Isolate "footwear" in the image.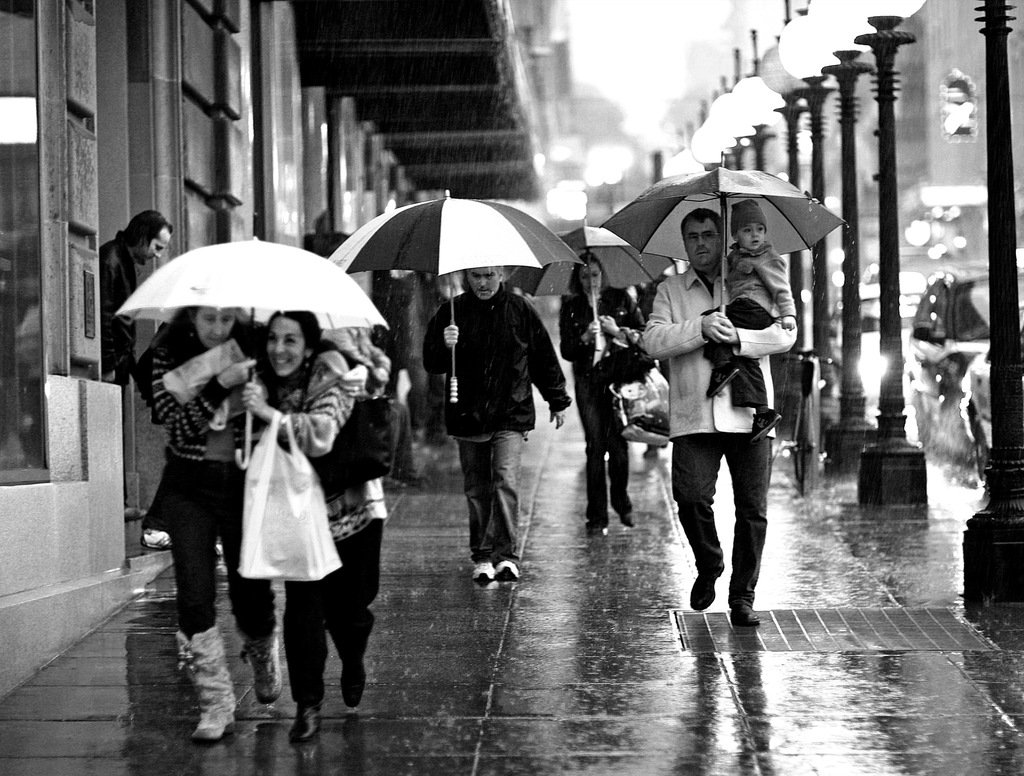
Isolated region: [x1=584, y1=519, x2=602, y2=527].
